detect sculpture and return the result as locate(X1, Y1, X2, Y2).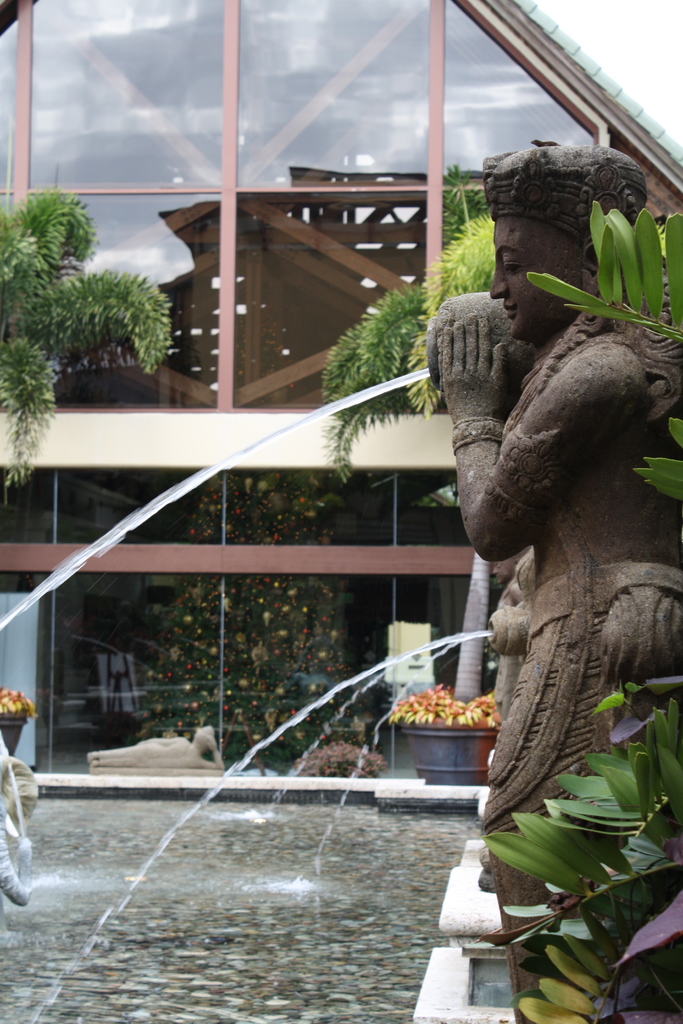
locate(0, 721, 47, 921).
